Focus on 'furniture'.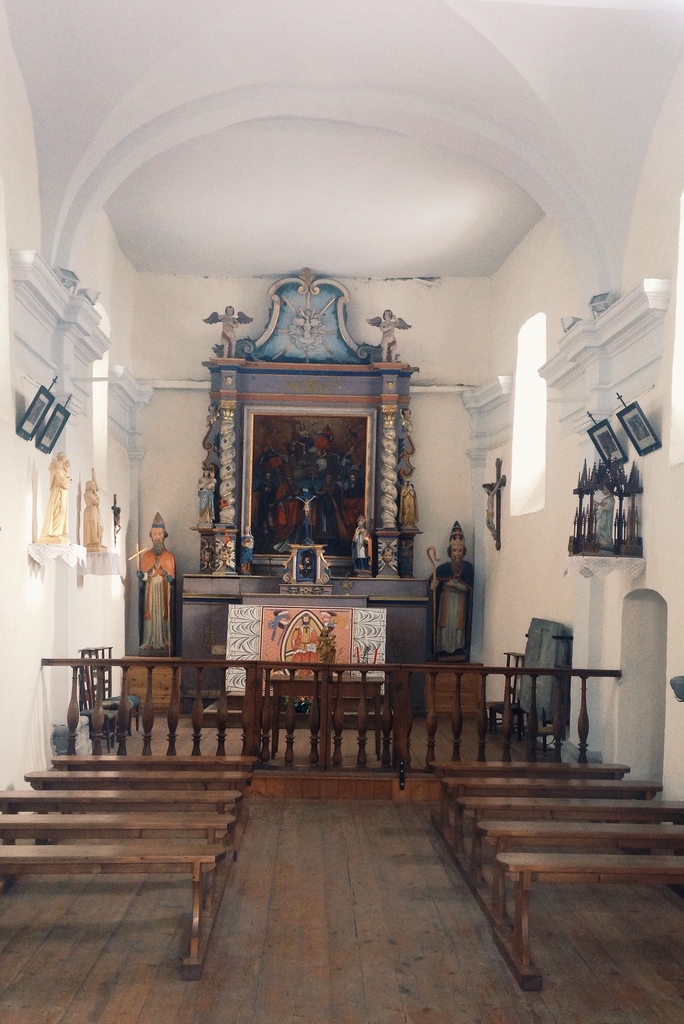
Focused at left=423, top=657, right=482, bottom=720.
